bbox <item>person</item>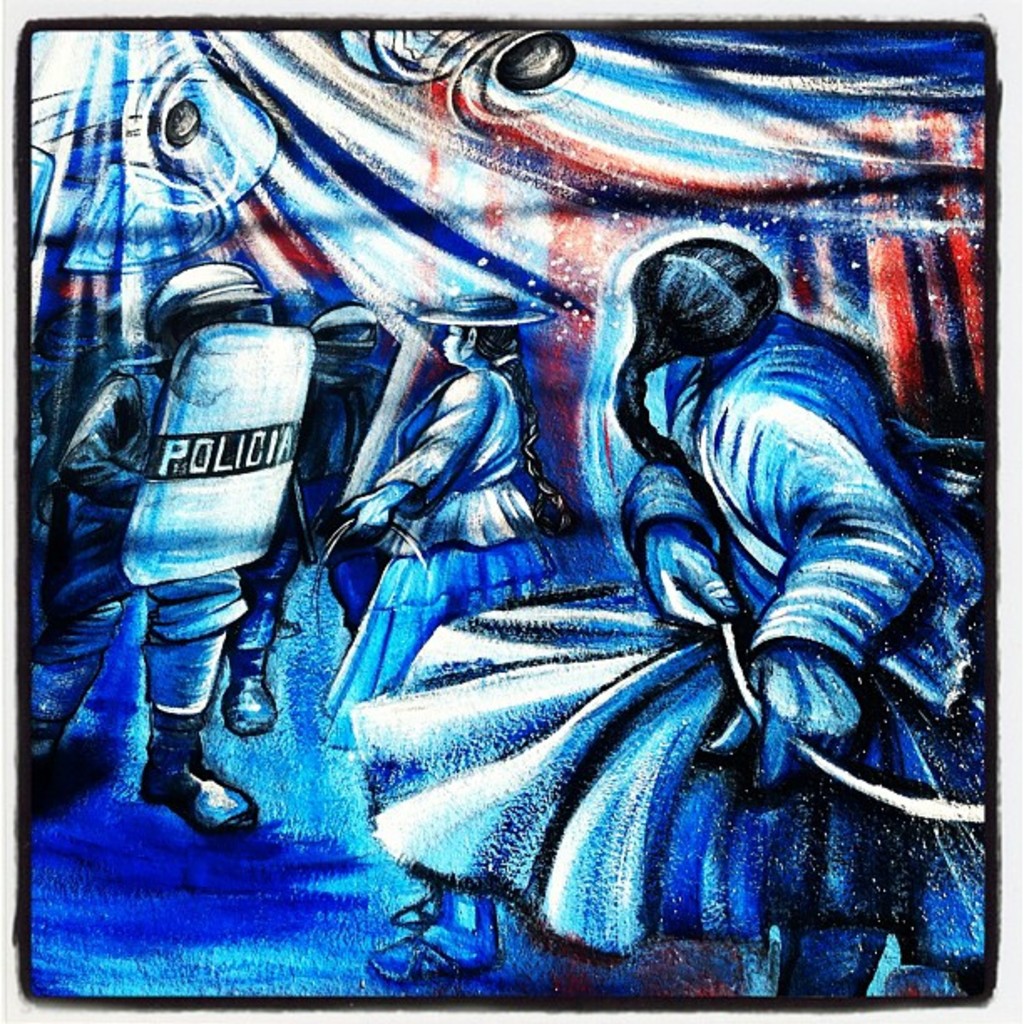
[54,264,325,860]
